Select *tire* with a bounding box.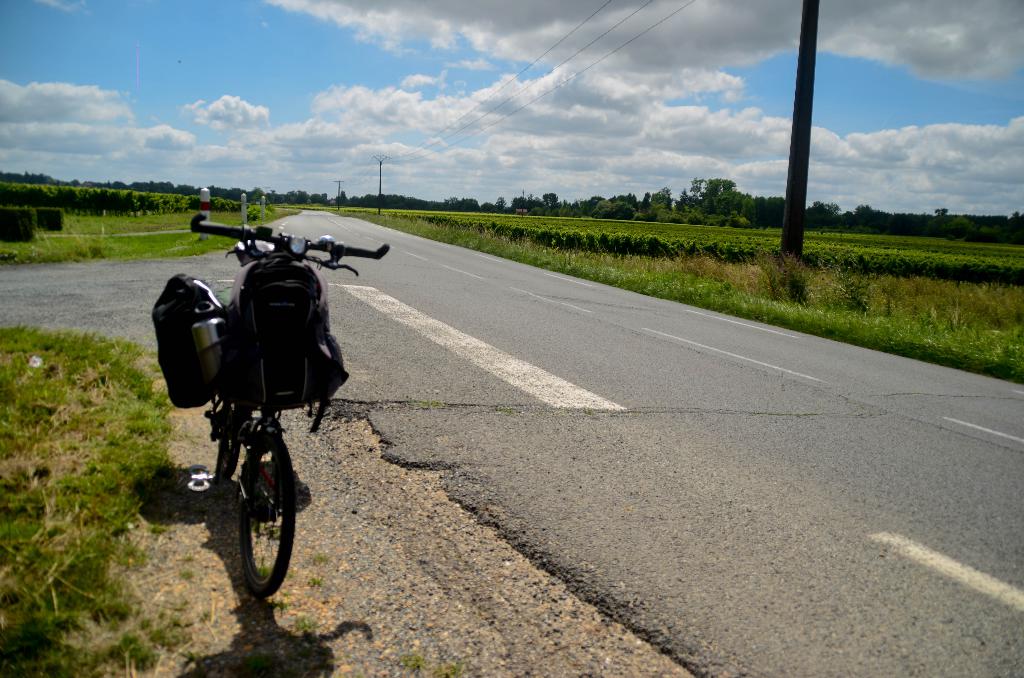
l=216, t=405, r=241, b=481.
